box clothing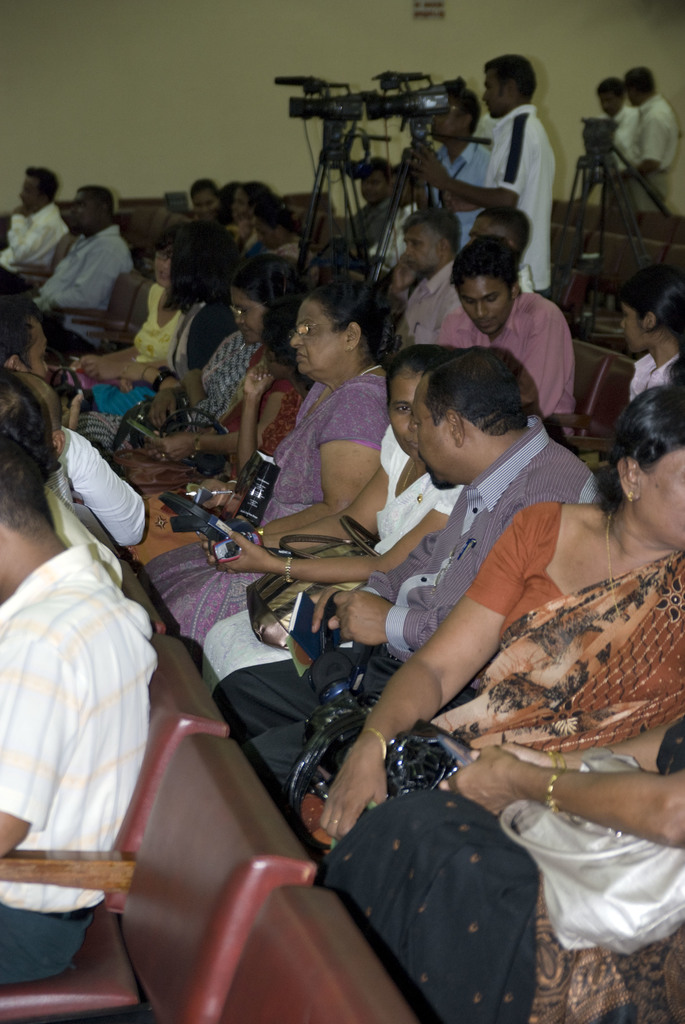
{"left": 0, "top": 205, "right": 69, "bottom": 273}
